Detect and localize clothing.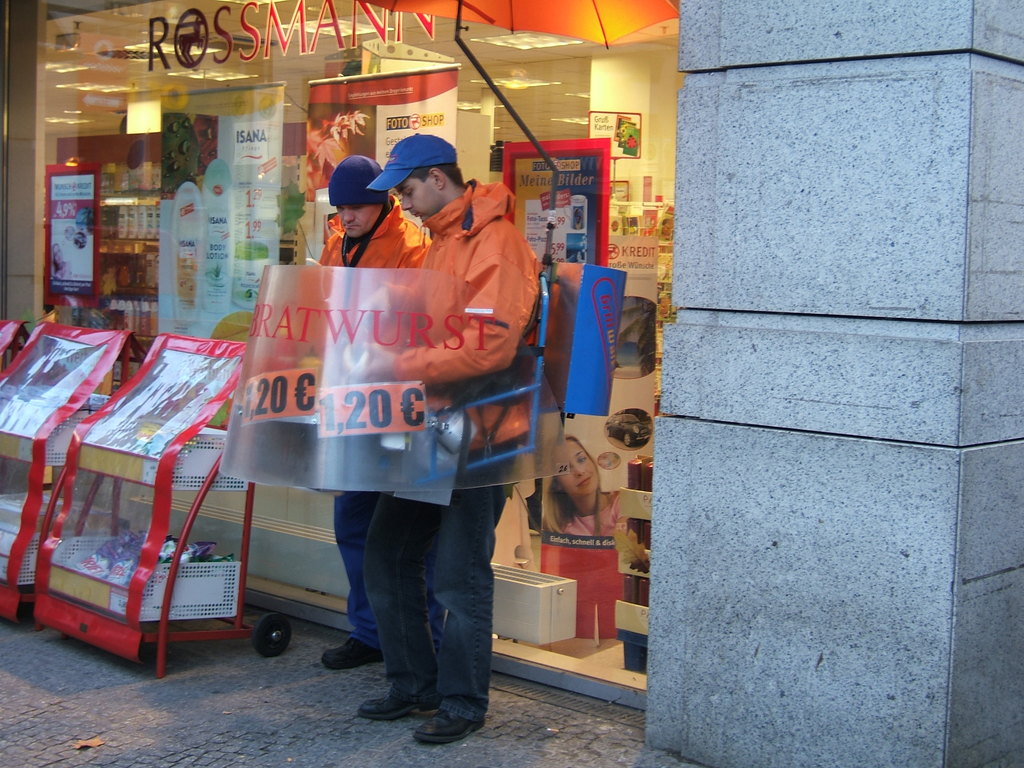
Localized at (x1=365, y1=177, x2=539, y2=717).
